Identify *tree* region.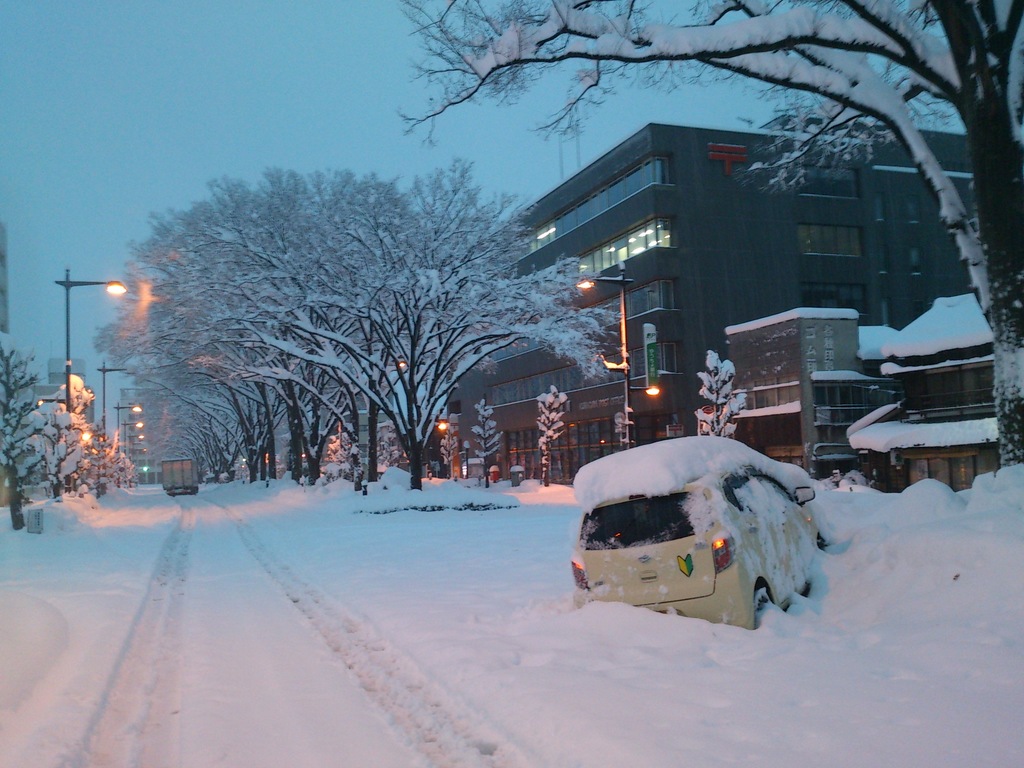
Region: x1=45 y1=367 x2=99 y2=500.
